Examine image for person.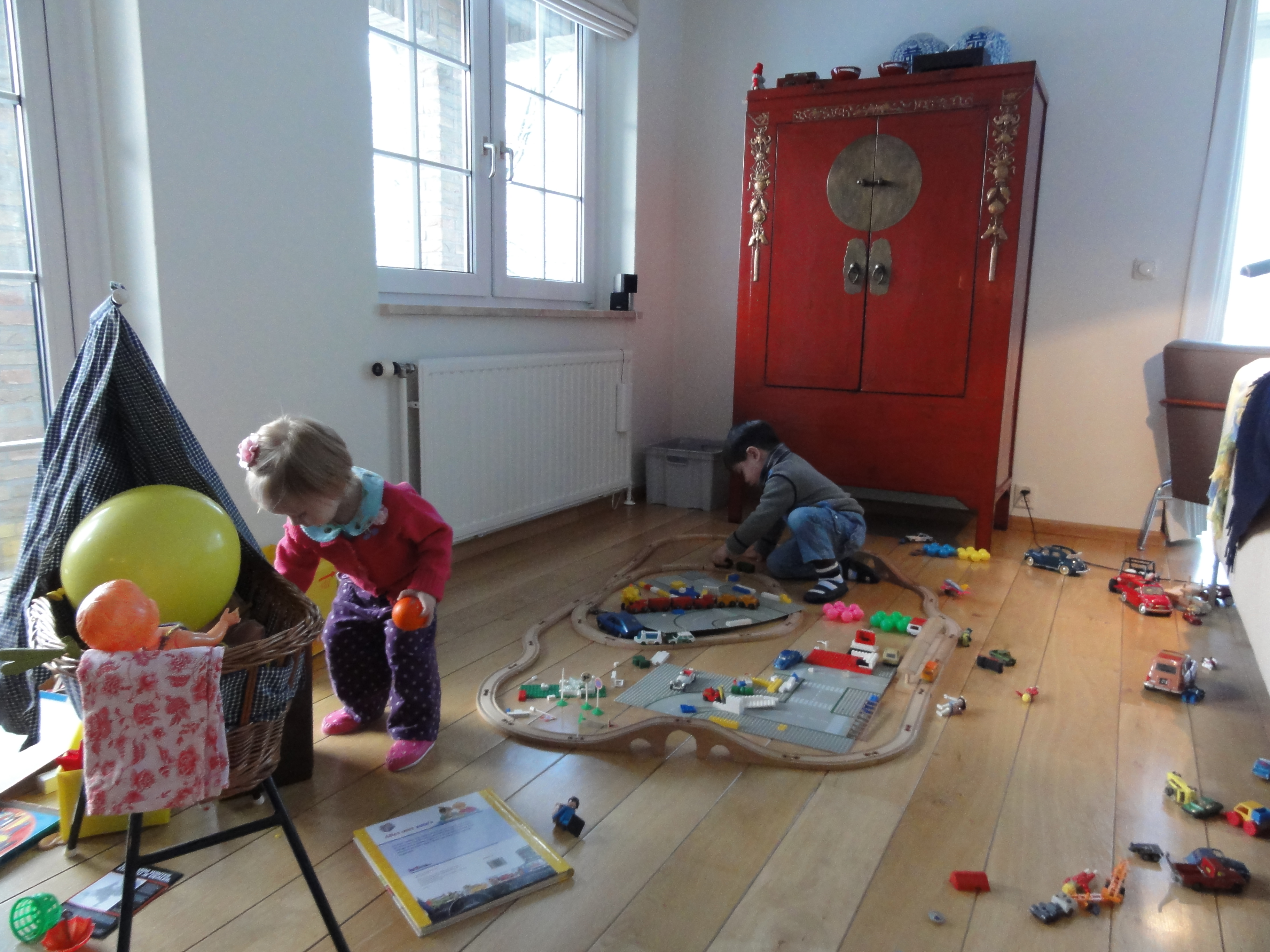
Examination result: detection(248, 143, 303, 210).
